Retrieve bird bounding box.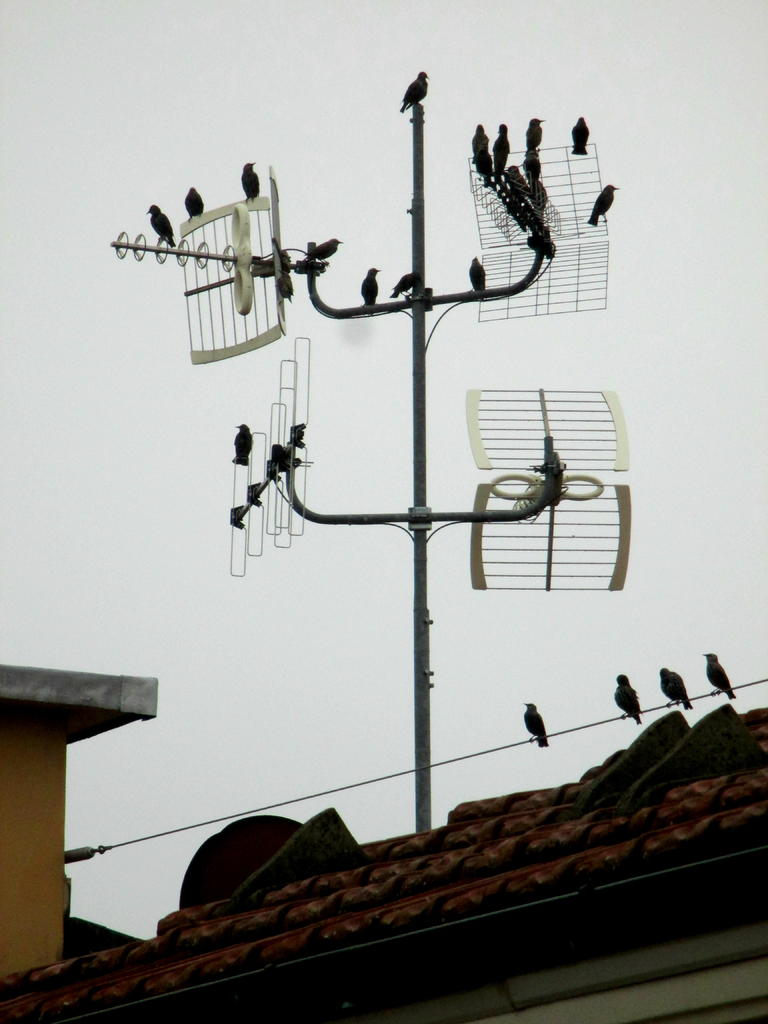
Bounding box: <region>239, 159, 260, 200</region>.
